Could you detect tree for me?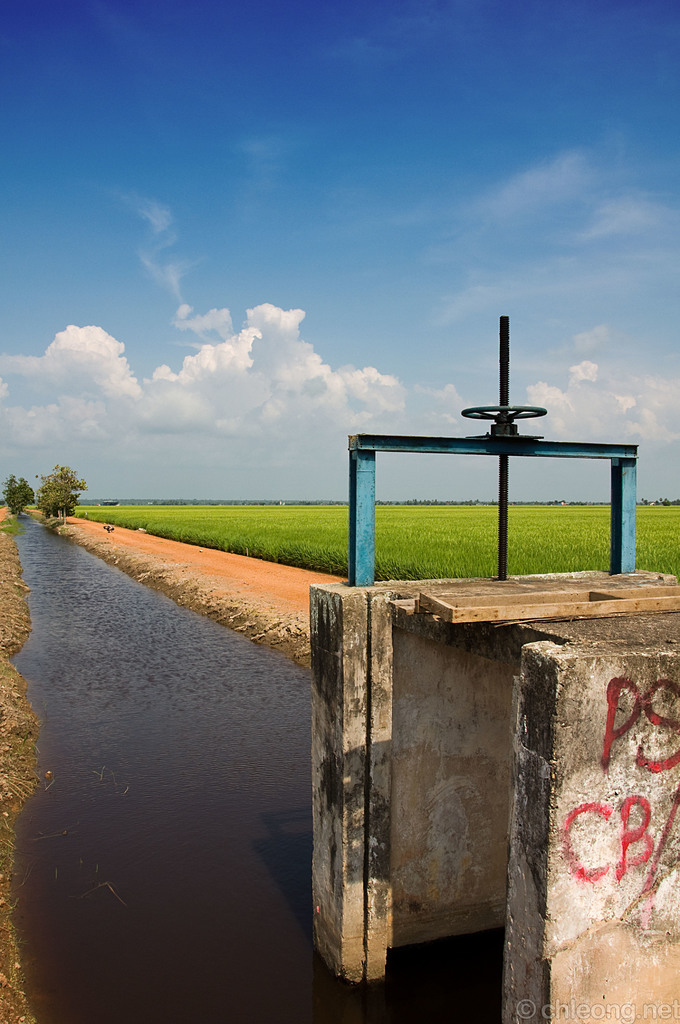
Detection result: rect(0, 476, 36, 518).
